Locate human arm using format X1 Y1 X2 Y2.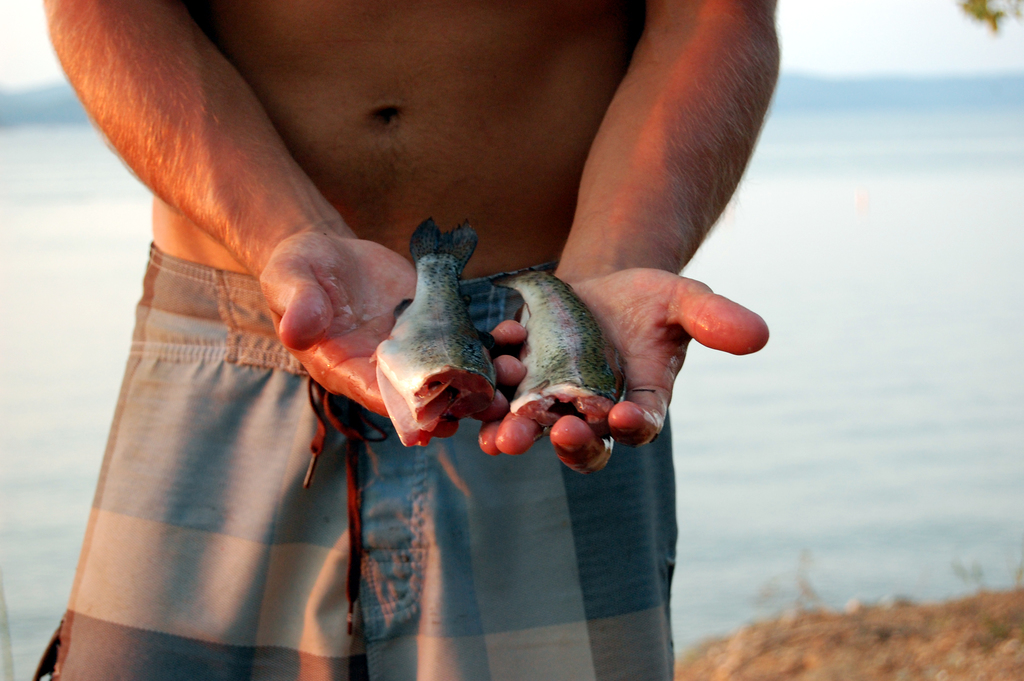
513 37 792 464.
